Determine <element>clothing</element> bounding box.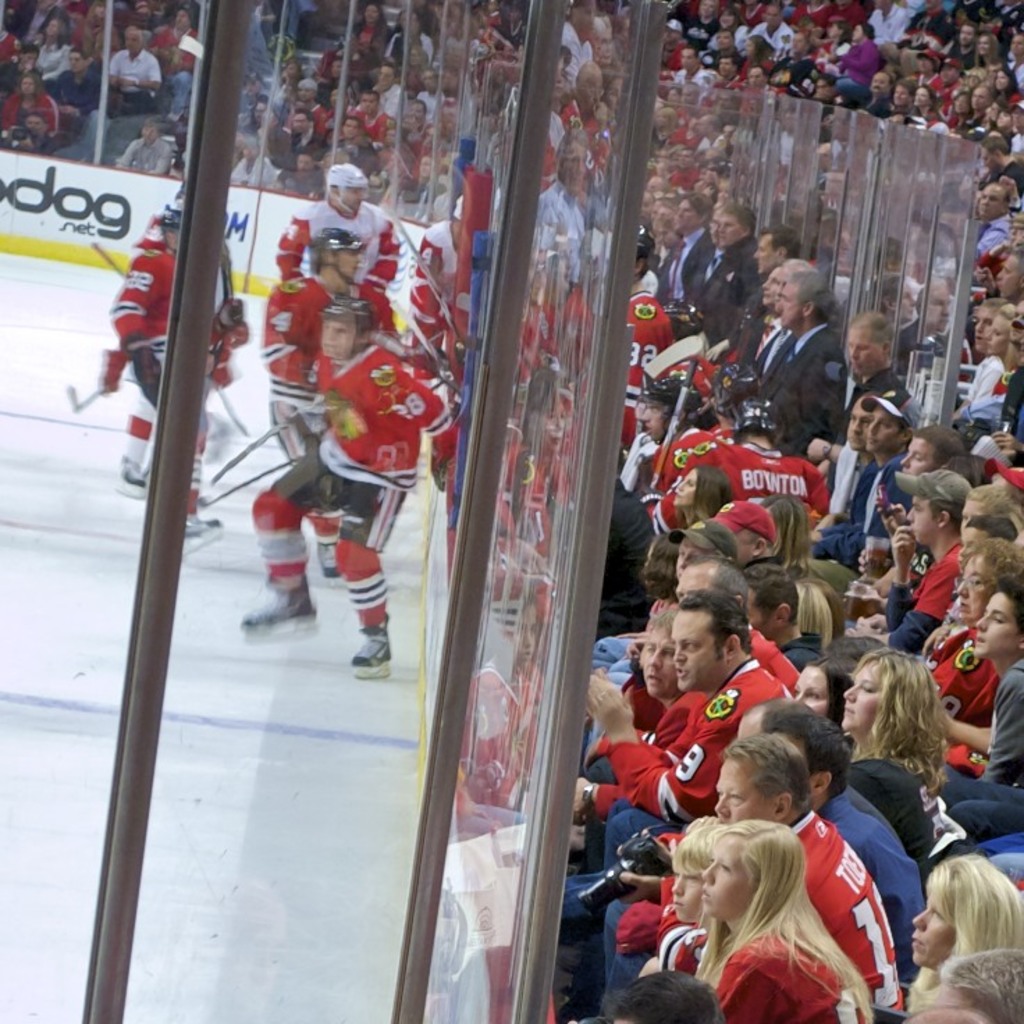
Determined: 991,832,1023,874.
